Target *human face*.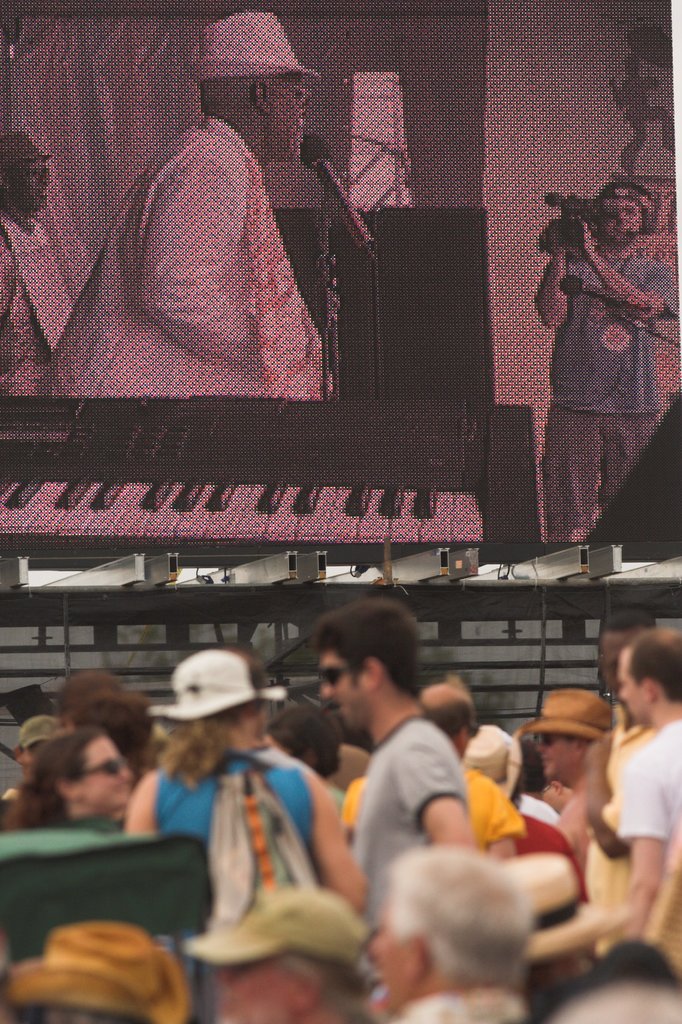
Target region: region(12, 158, 50, 225).
